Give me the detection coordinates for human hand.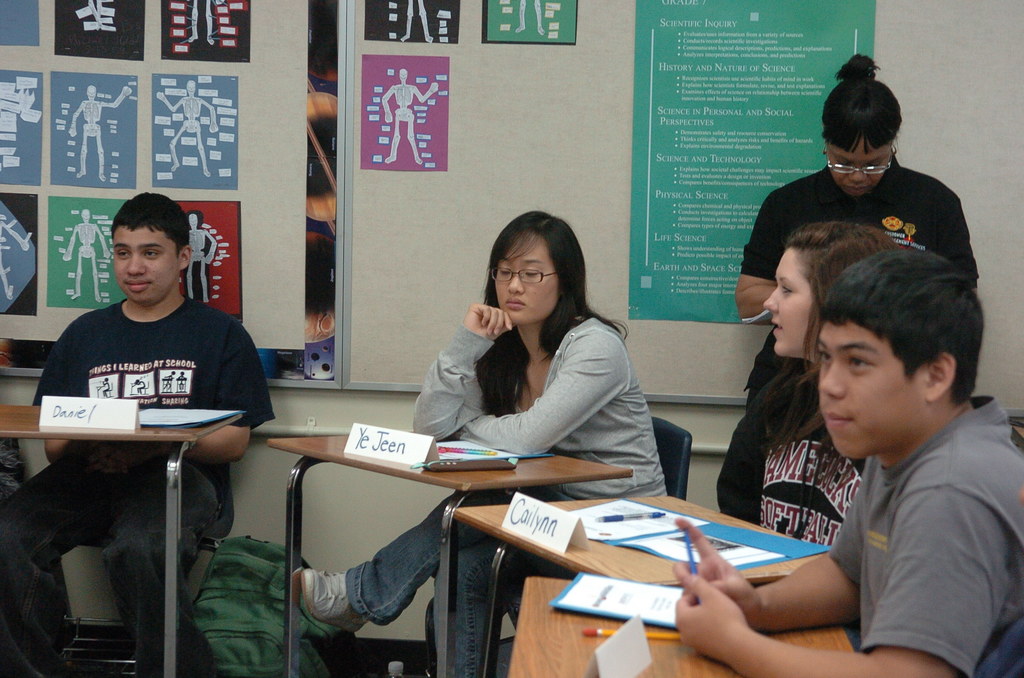
x1=671, y1=520, x2=764, y2=629.
